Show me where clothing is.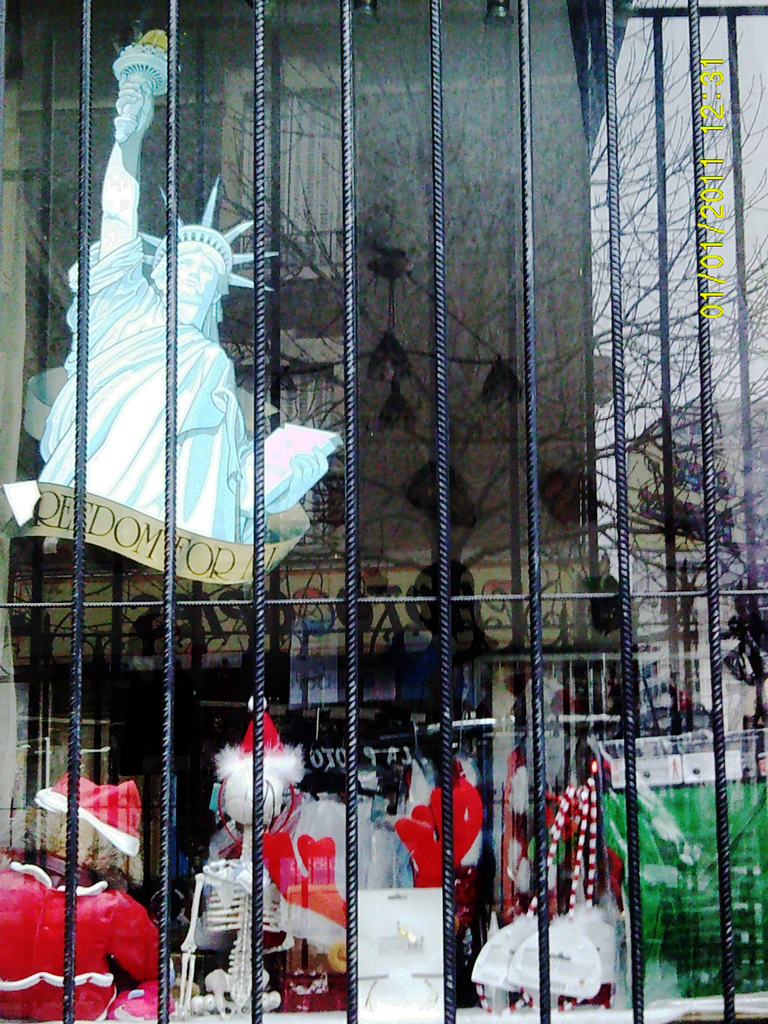
clothing is at bbox(35, 232, 266, 540).
